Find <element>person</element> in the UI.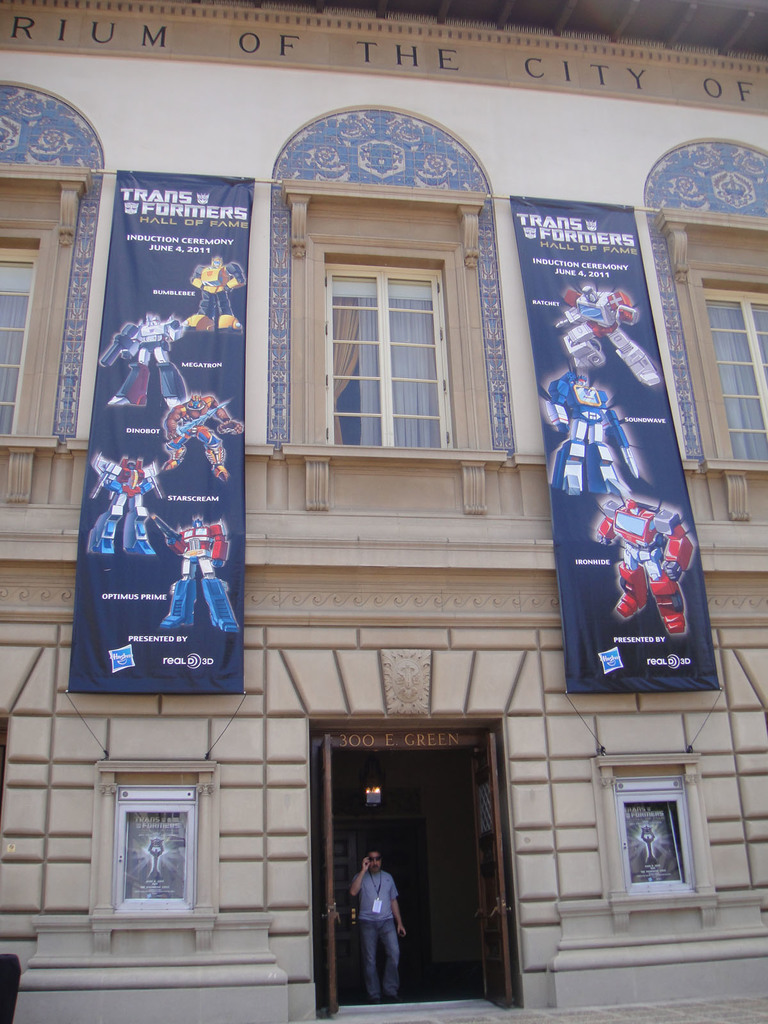
UI element at locate(596, 497, 694, 632).
